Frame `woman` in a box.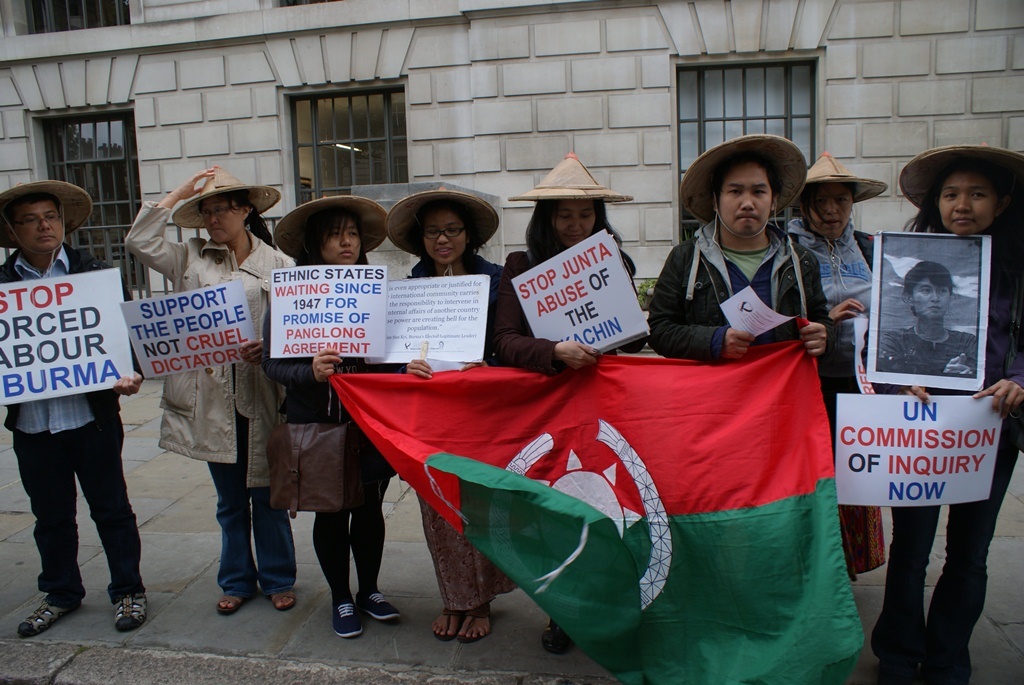
852:148:1023:684.
